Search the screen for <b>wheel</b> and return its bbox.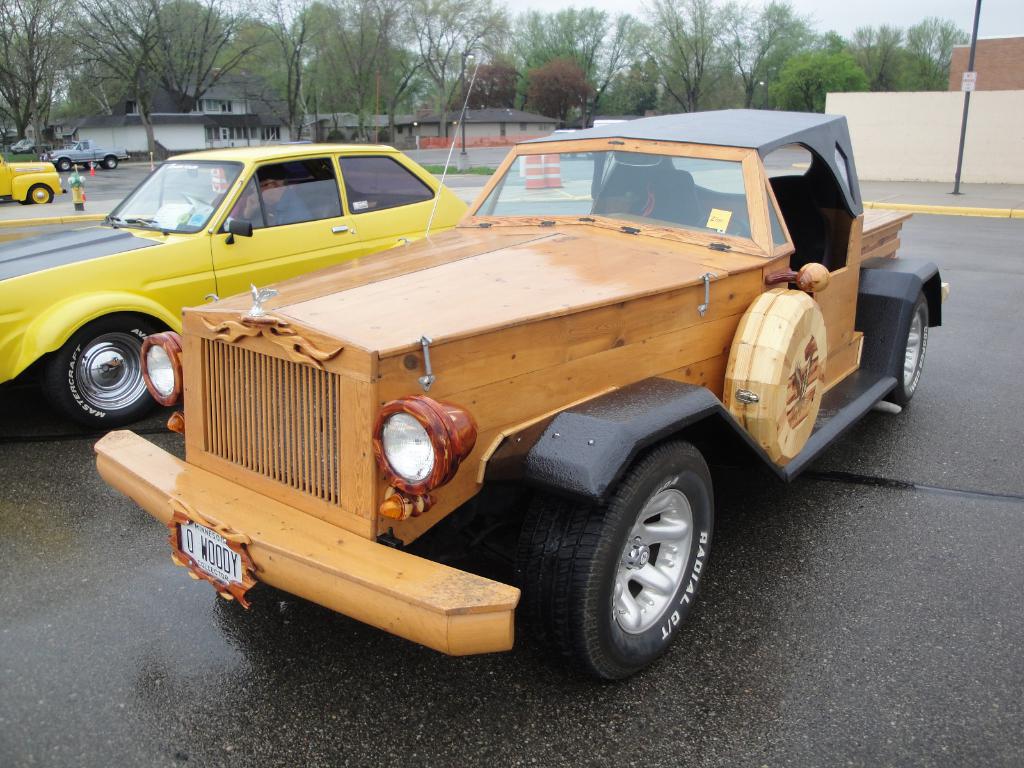
Found: box(61, 160, 71, 171).
